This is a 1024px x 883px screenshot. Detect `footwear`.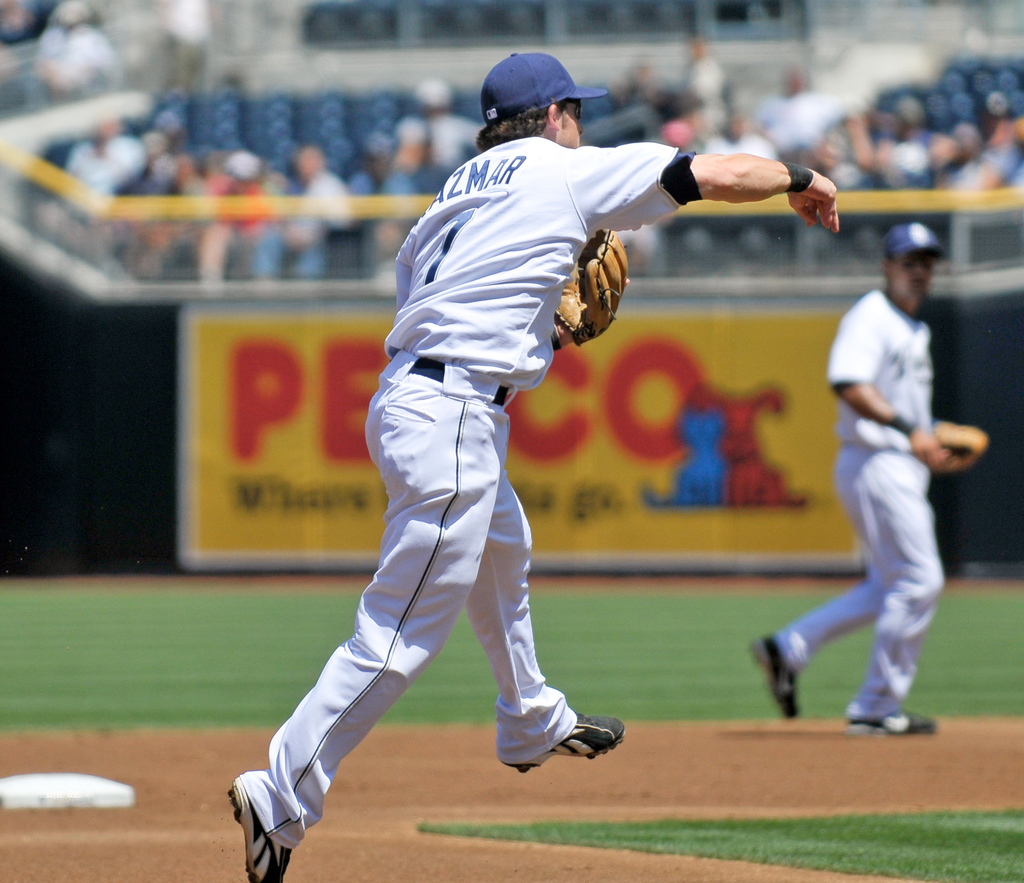
pyautogui.locateOnScreen(844, 703, 939, 734).
